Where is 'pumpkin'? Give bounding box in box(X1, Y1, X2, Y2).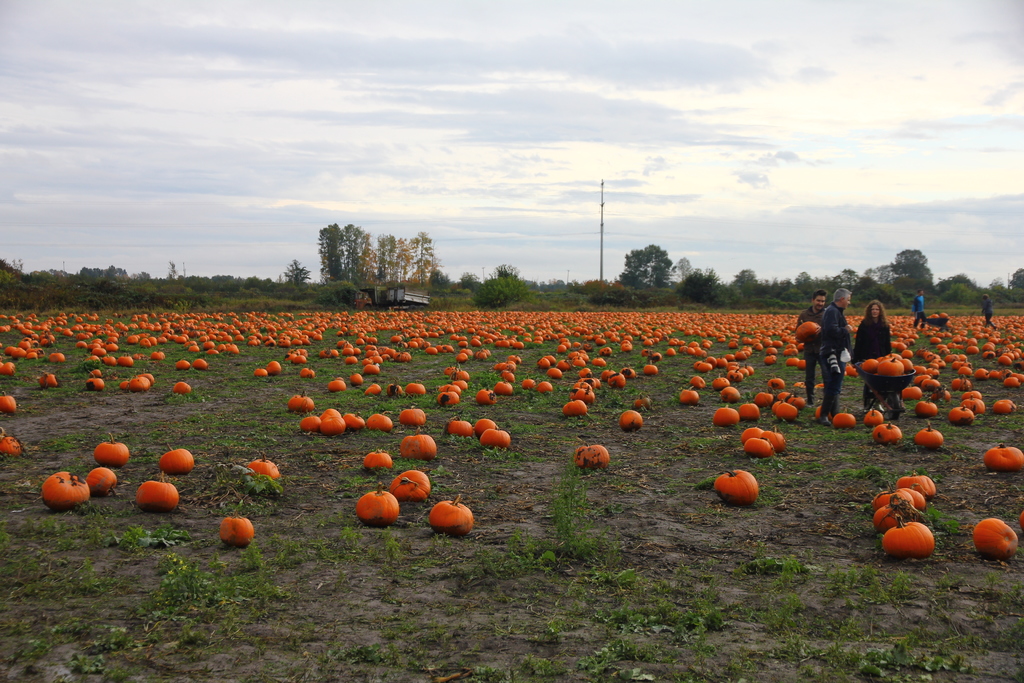
box(901, 386, 925, 401).
